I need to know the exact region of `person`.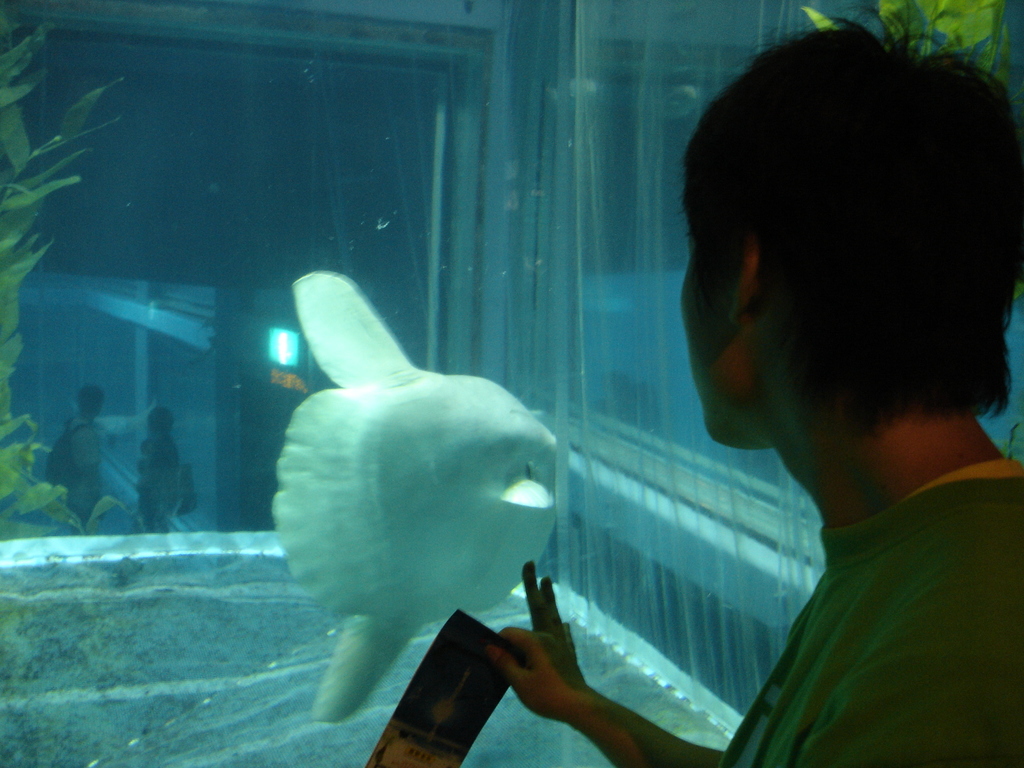
Region: x1=38, y1=385, x2=103, y2=530.
